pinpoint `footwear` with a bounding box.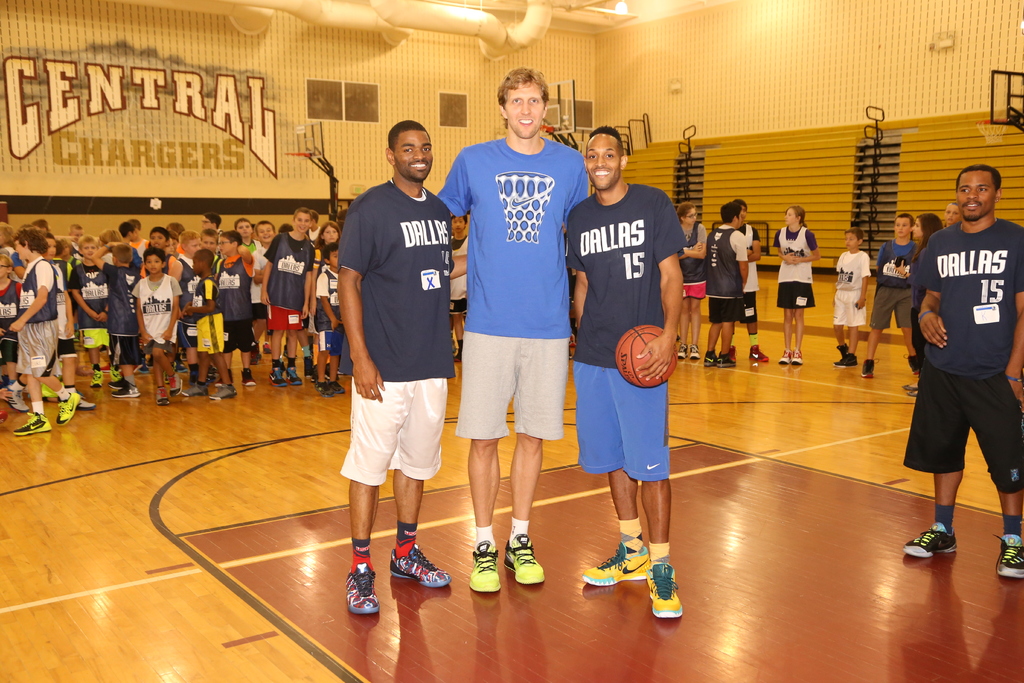
bbox=(266, 366, 287, 390).
